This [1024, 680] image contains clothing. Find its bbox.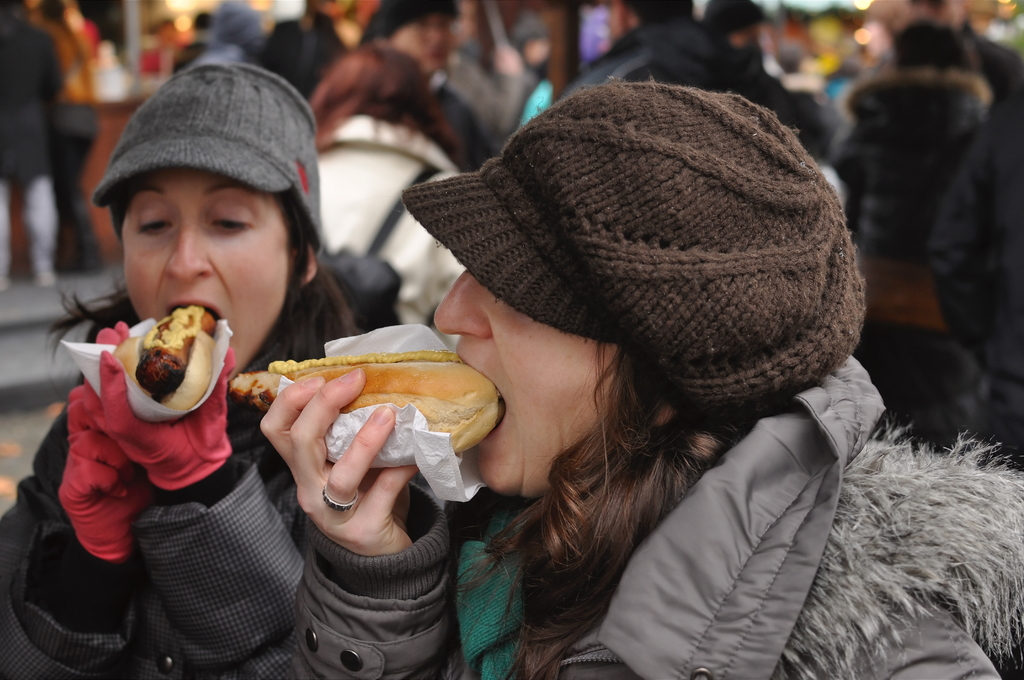
region(0, 20, 63, 282).
